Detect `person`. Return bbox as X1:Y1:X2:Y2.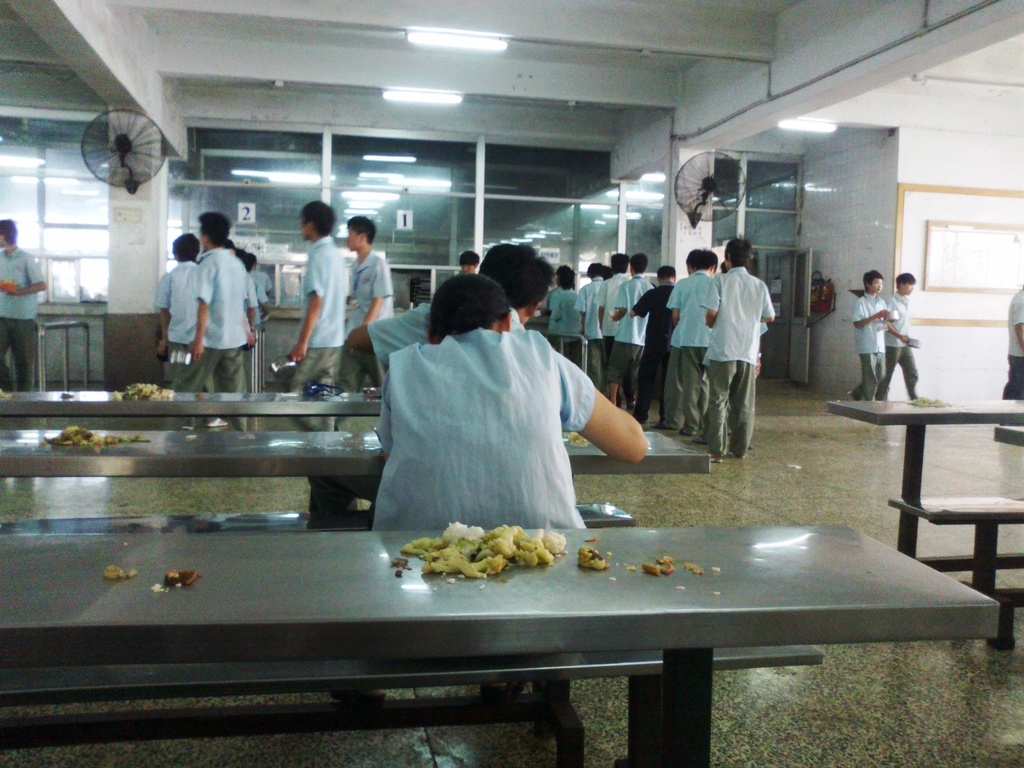
0:217:47:392.
